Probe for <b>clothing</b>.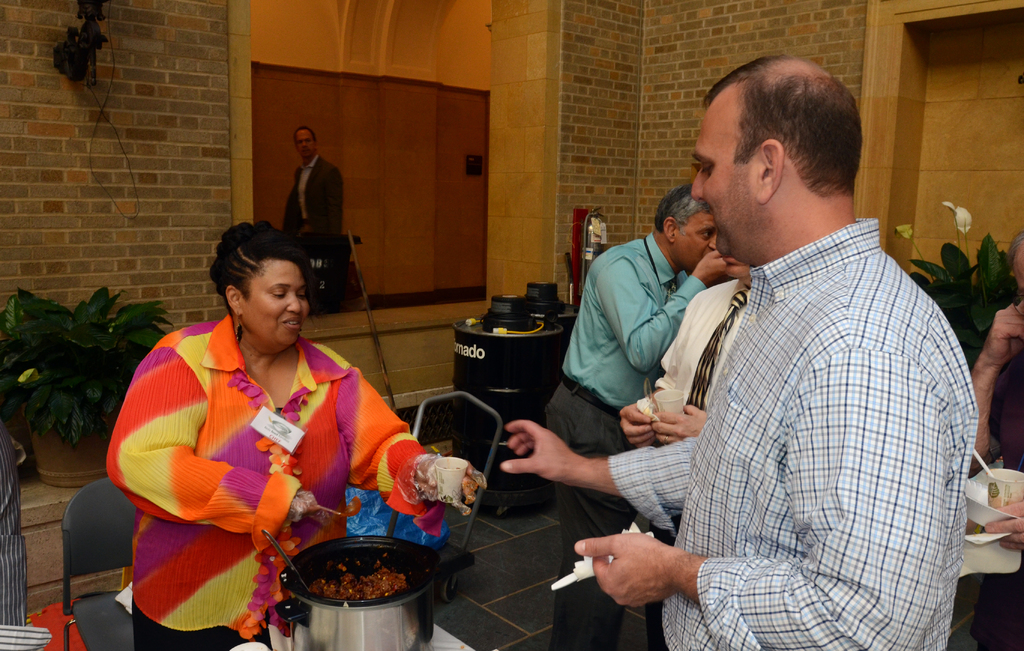
Probe result: detection(278, 149, 347, 252).
